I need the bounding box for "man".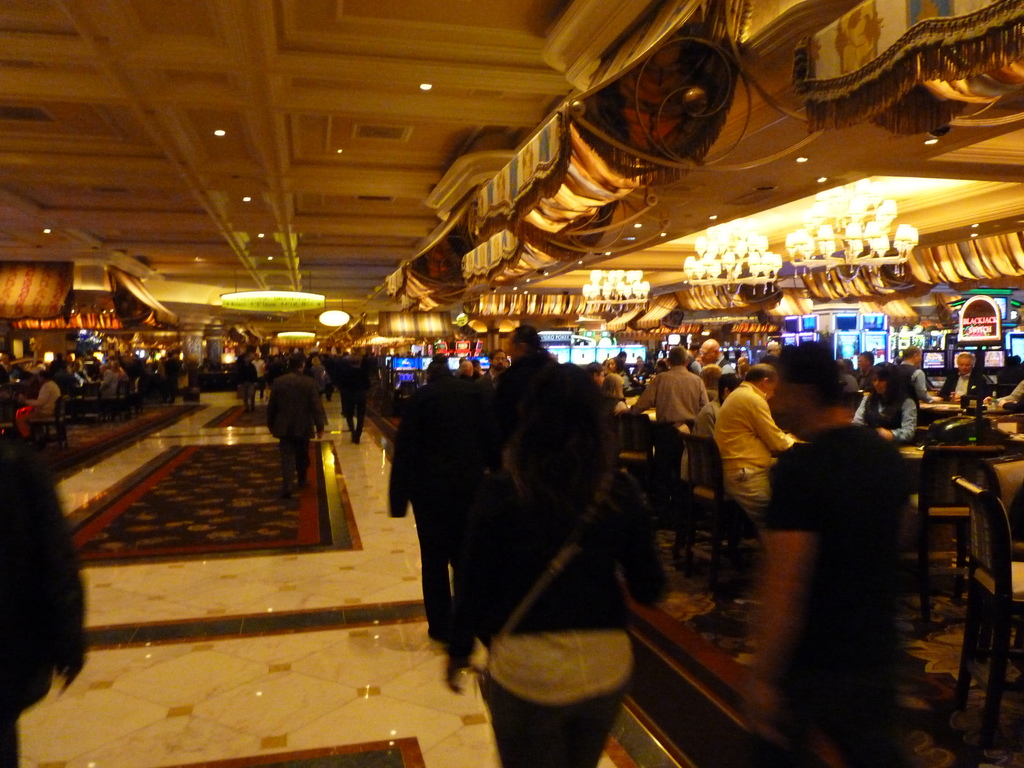
Here it is: 716, 356, 822, 545.
